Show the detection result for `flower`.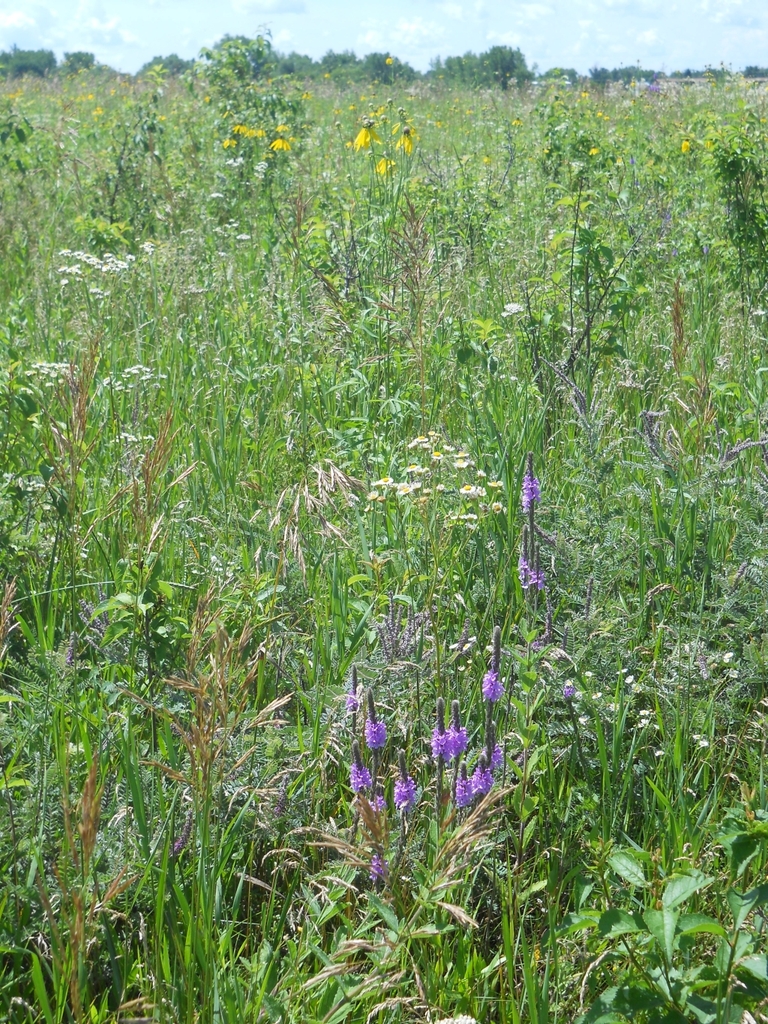
[x1=368, y1=854, x2=395, y2=893].
